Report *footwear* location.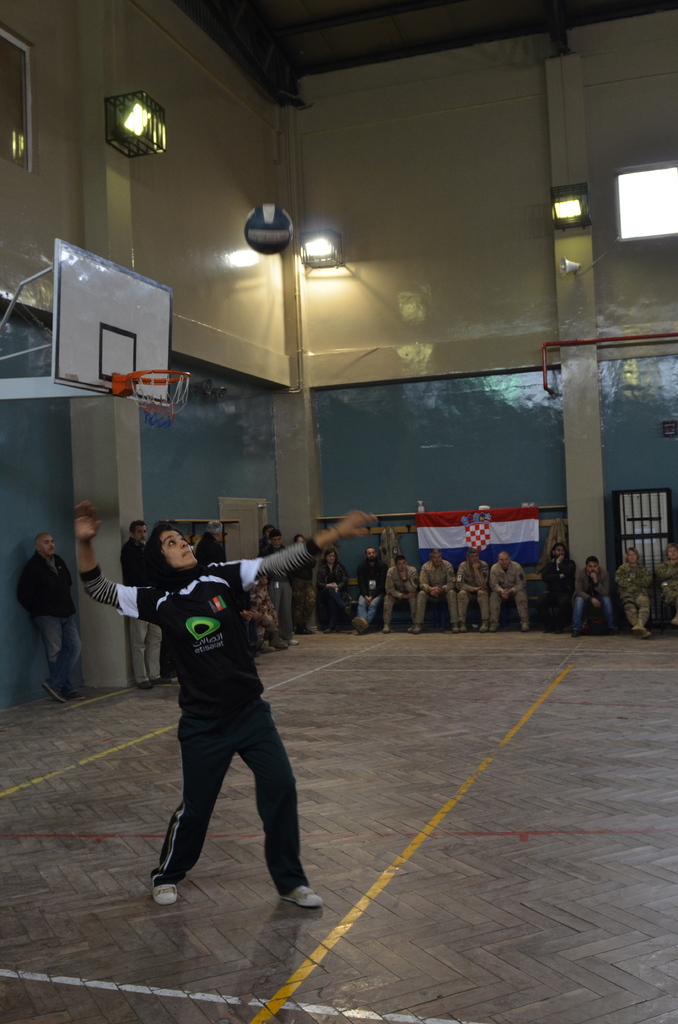
Report: crop(261, 637, 275, 654).
